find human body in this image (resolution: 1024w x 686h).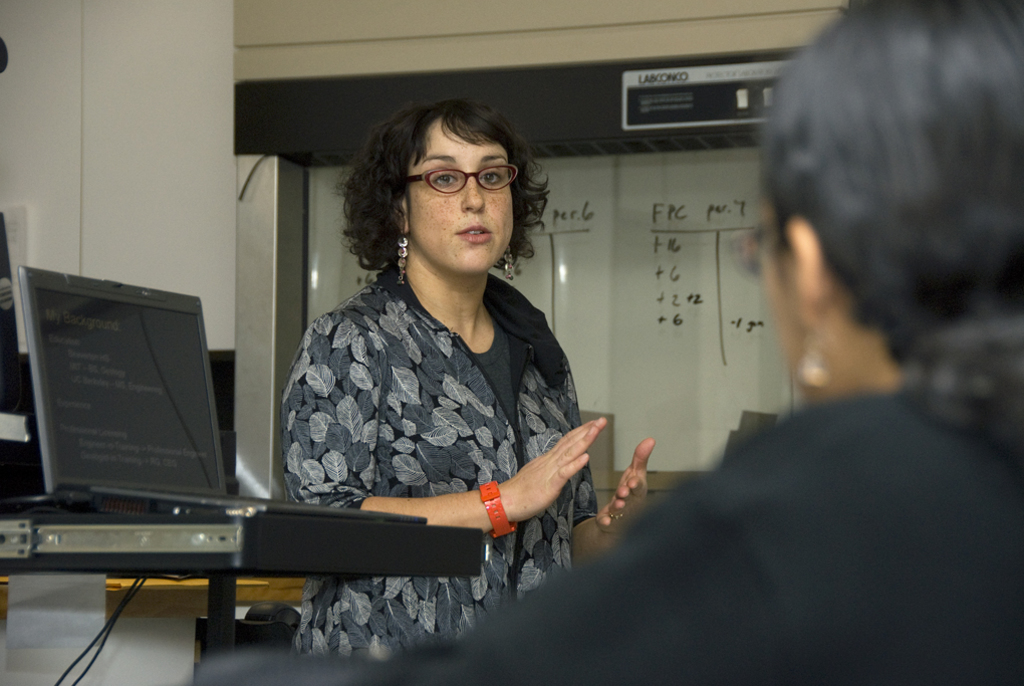
<bbox>237, 379, 1023, 685</bbox>.
